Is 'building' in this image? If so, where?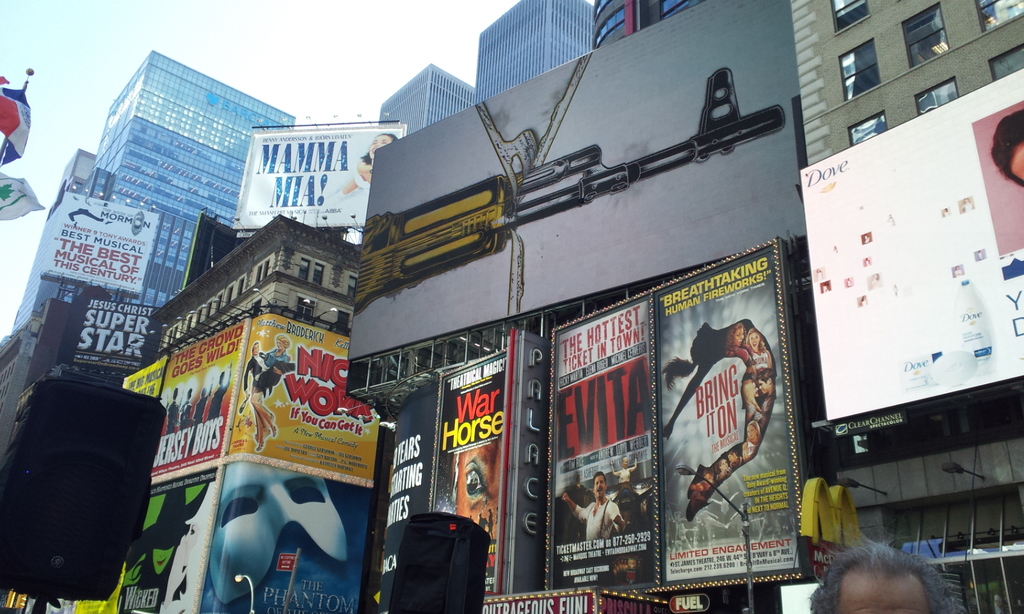
Yes, at pyautogui.locateOnScreen(0, 0, 1023, 613).
